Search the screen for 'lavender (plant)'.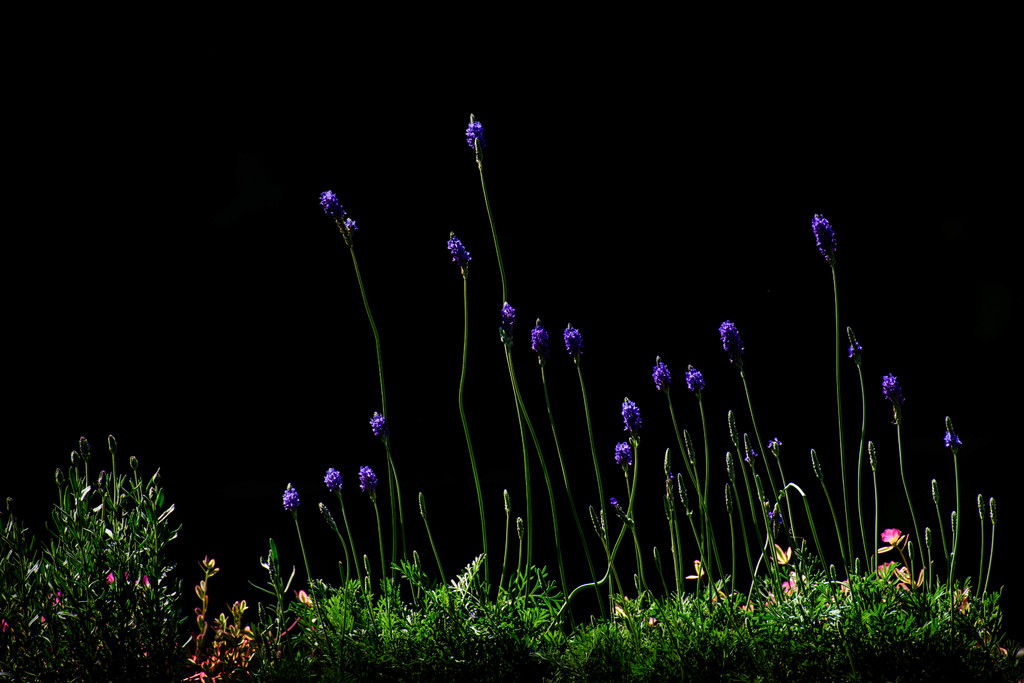
Found at BBox(654, 360, 676, 396).
